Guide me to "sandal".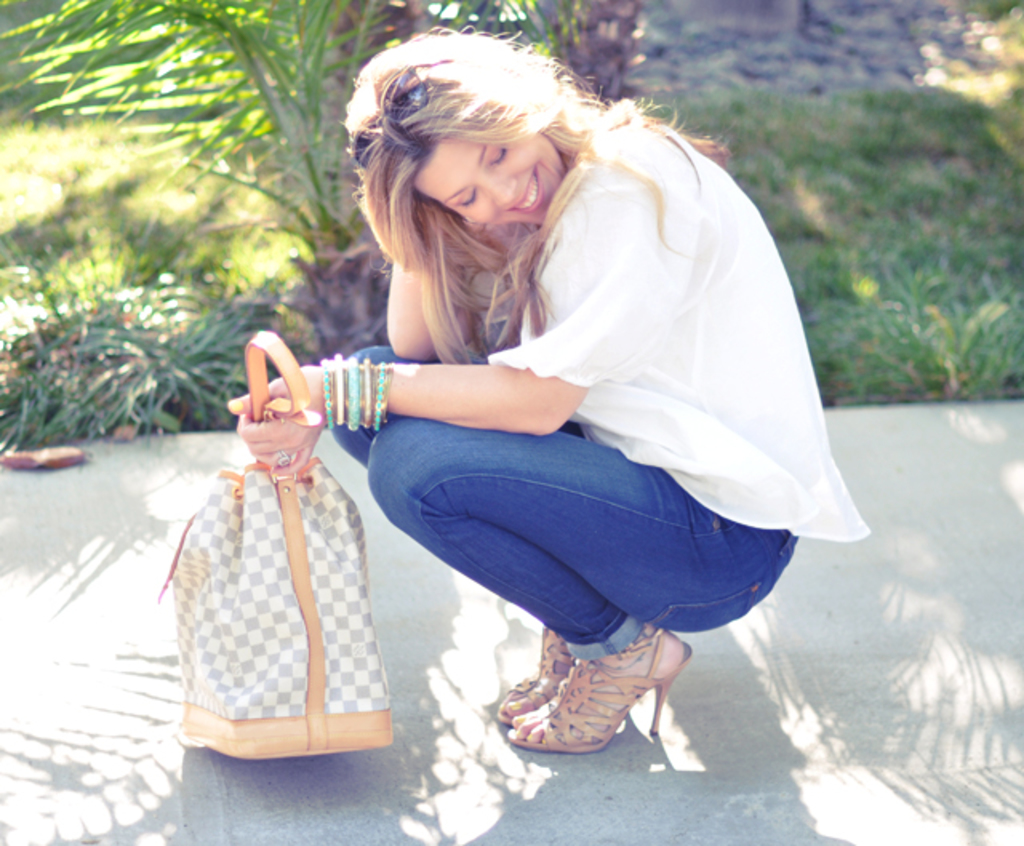
Guidance: (left=493, top=624, right=635, bottom=726).
